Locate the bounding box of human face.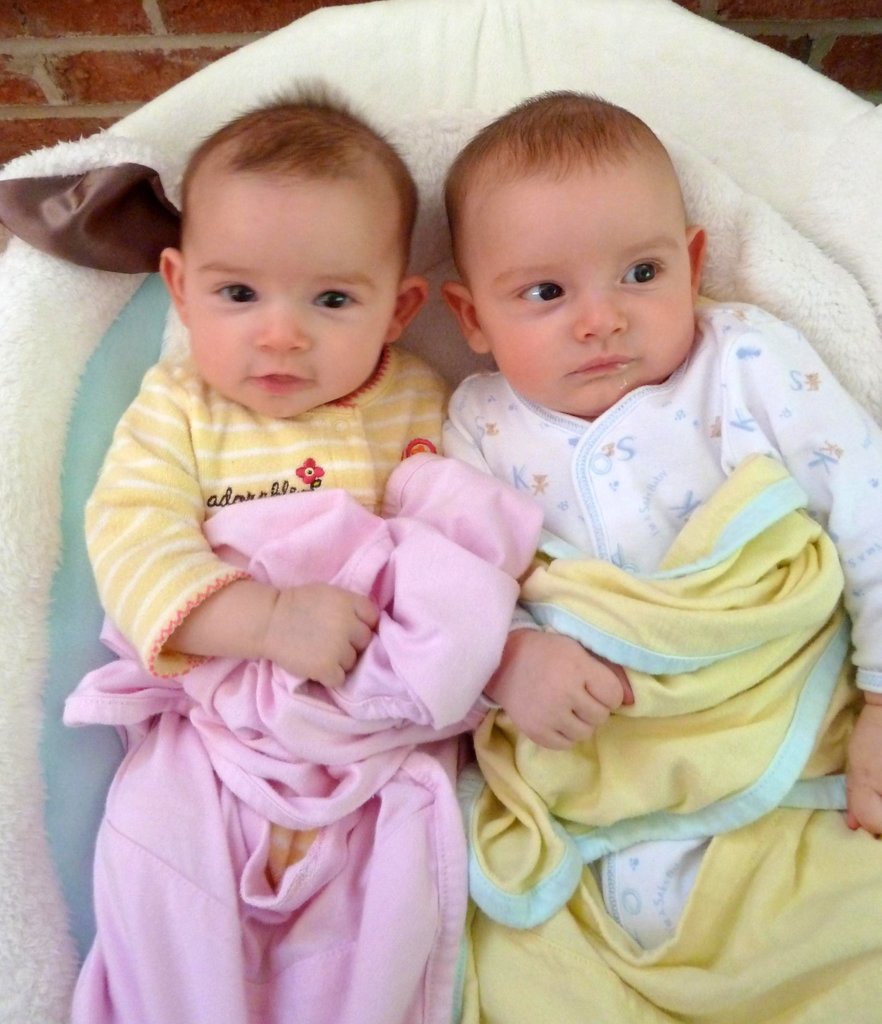
Bounding box: rect(477, 185, 694, 410).
